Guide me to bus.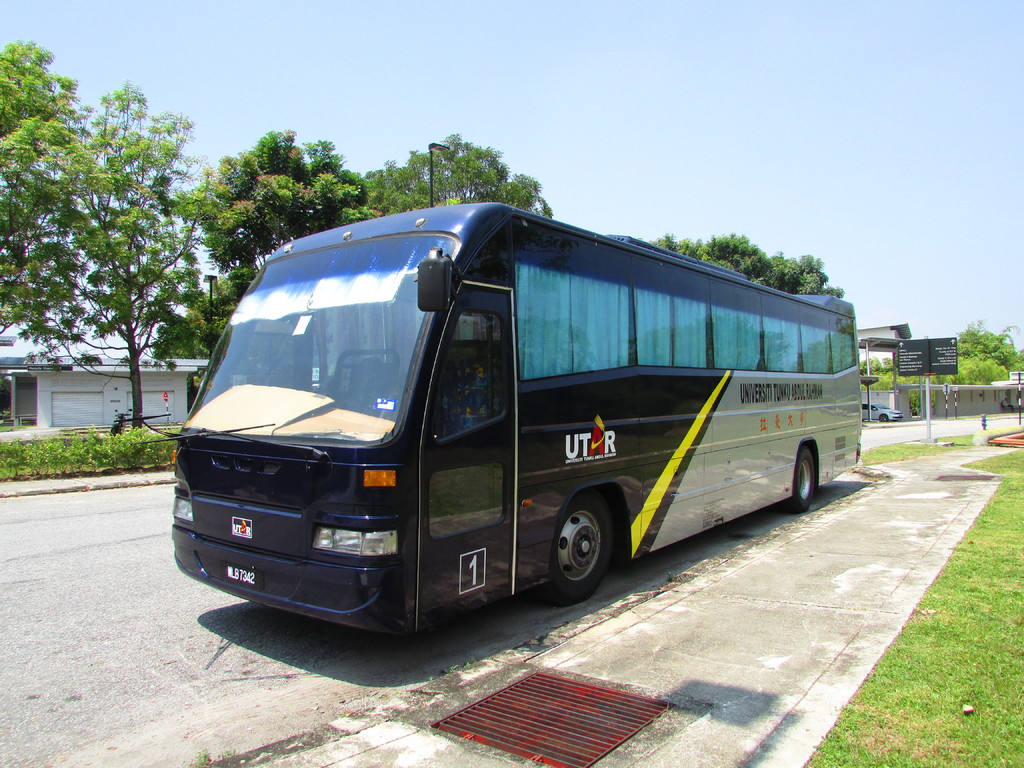
Guidance: left=114, top=204, right=861, bottom=638.
